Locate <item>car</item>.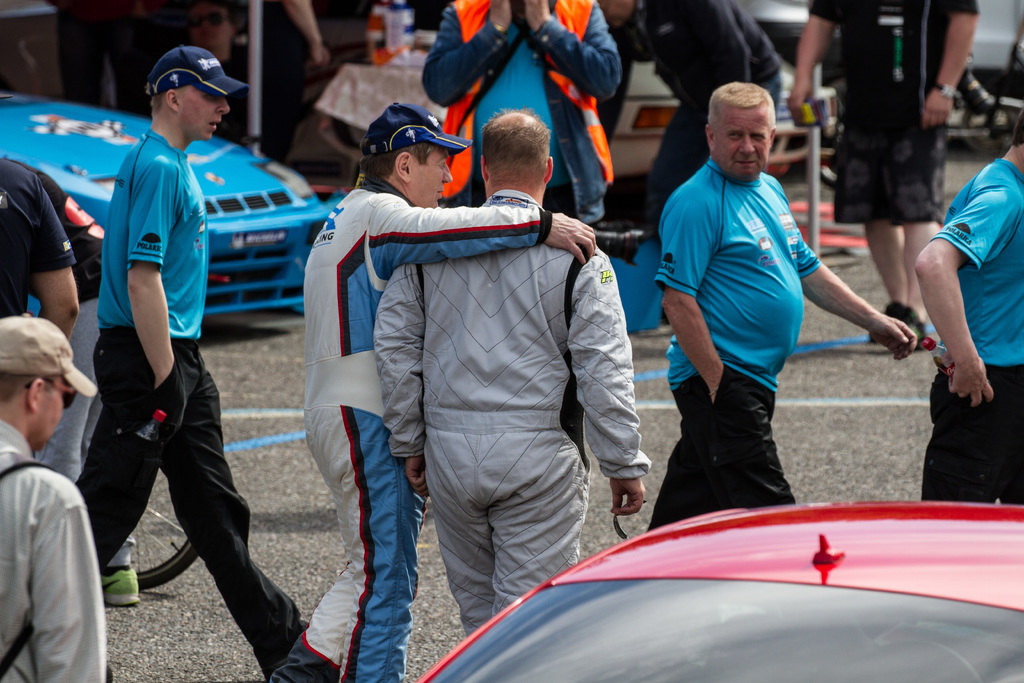
Bounding box: pyautogui.locateOnScreen(611, 0, 827, 184).
